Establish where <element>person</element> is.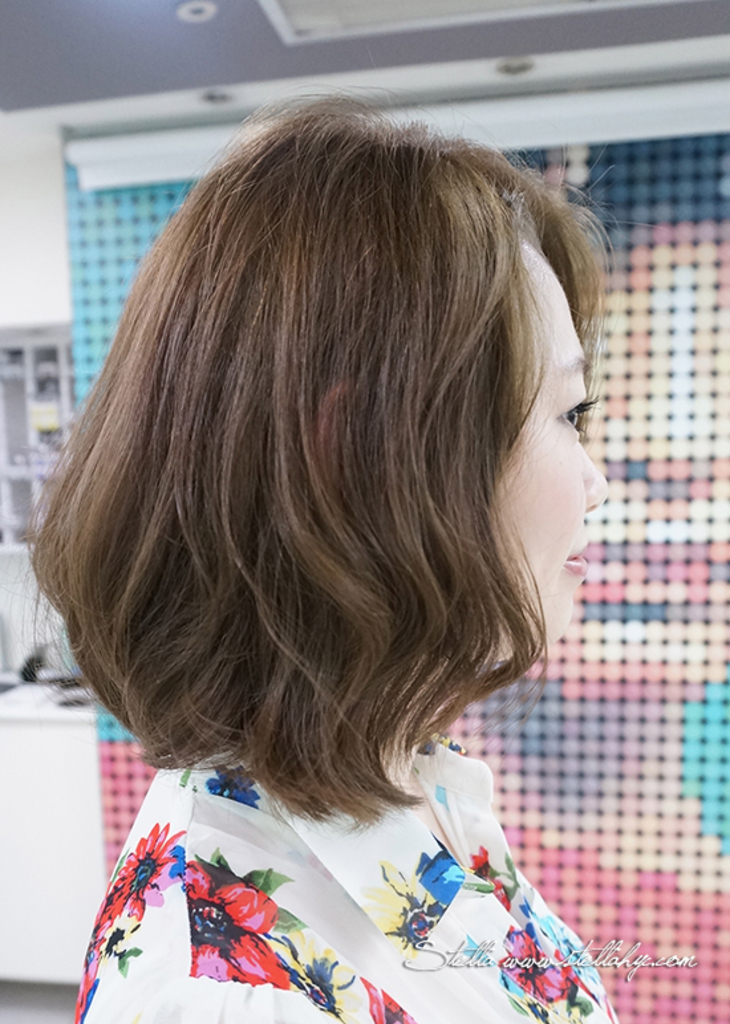
Established at (left=20, top=81, right=616, bottom=1023).
